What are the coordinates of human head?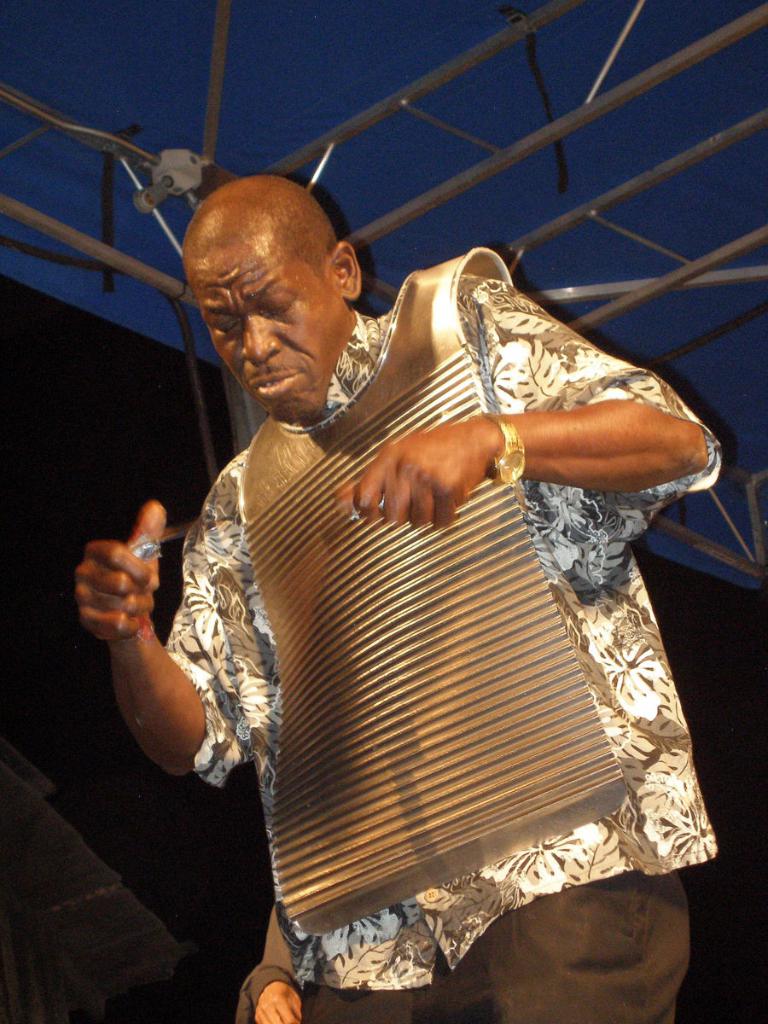
{"x1": 180, "y1": 166, "x2": 361, "y2": 385}.
